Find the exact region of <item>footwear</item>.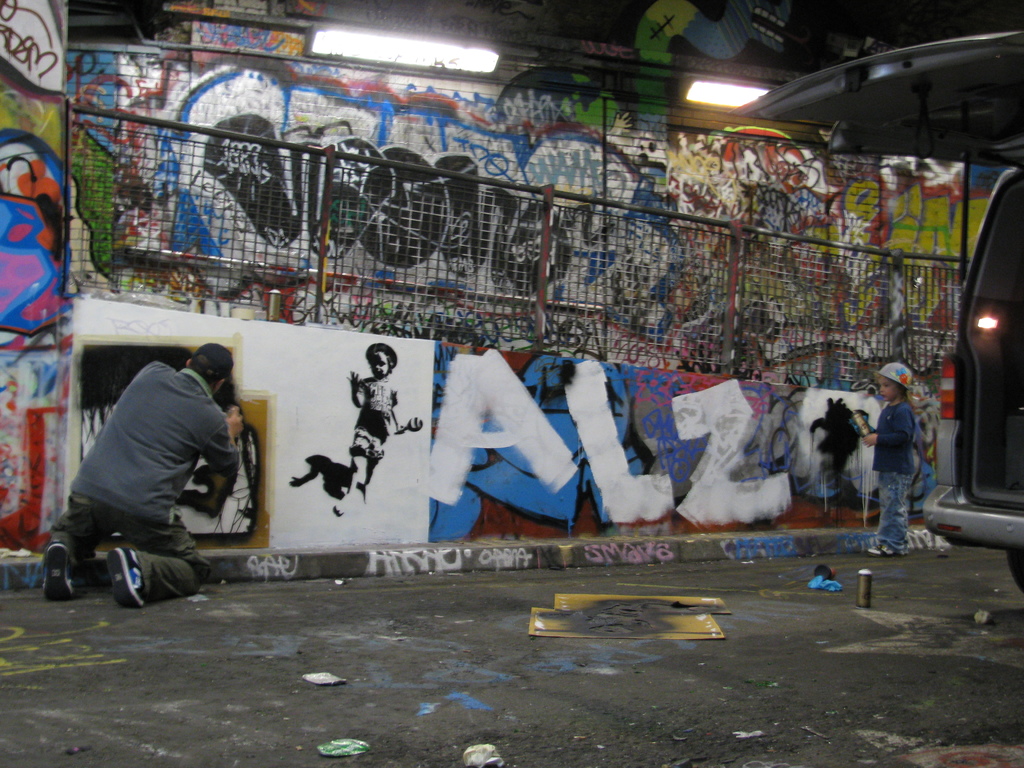
Exact region: pyautogui.locateOnScreen(36, 546, 74, 599).
